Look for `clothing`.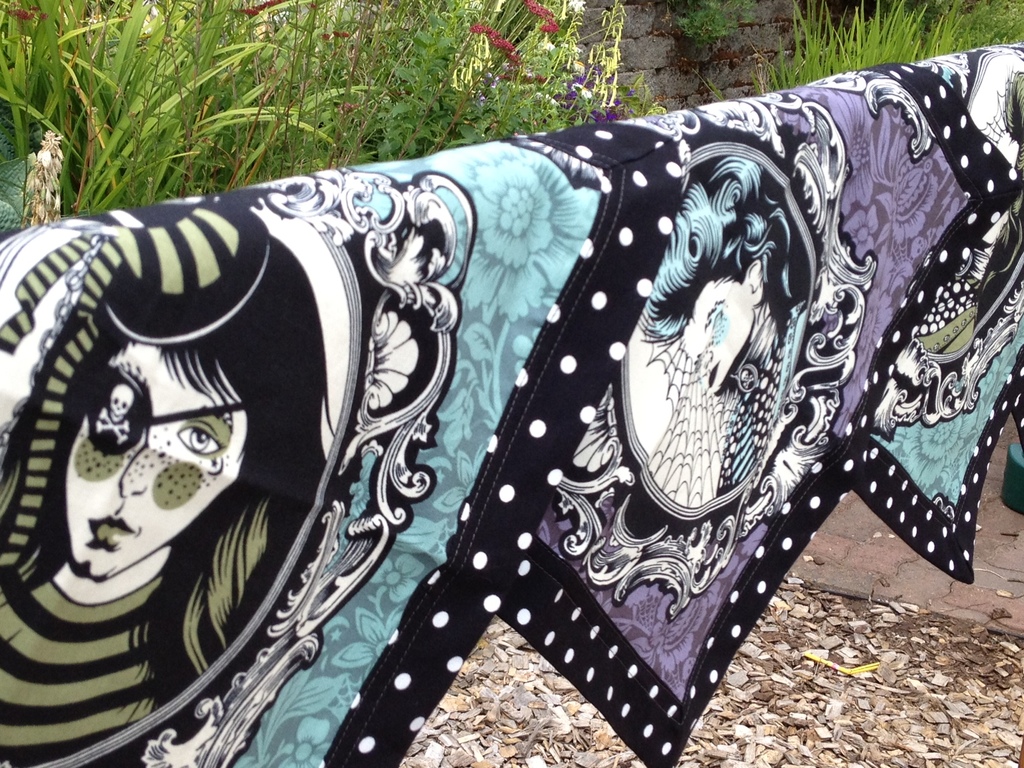
Found: pyautogui.locateOnScreen(0, 555, 156, 765).
